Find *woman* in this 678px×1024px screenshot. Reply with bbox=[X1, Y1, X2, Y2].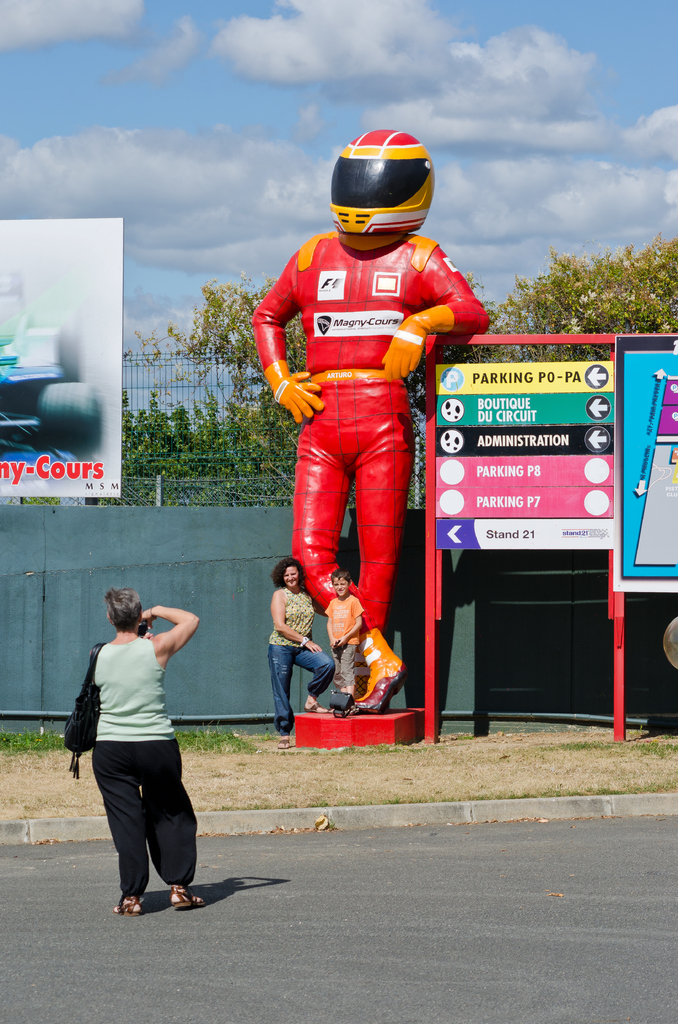
bbox=[245, 550, 331, 726].
